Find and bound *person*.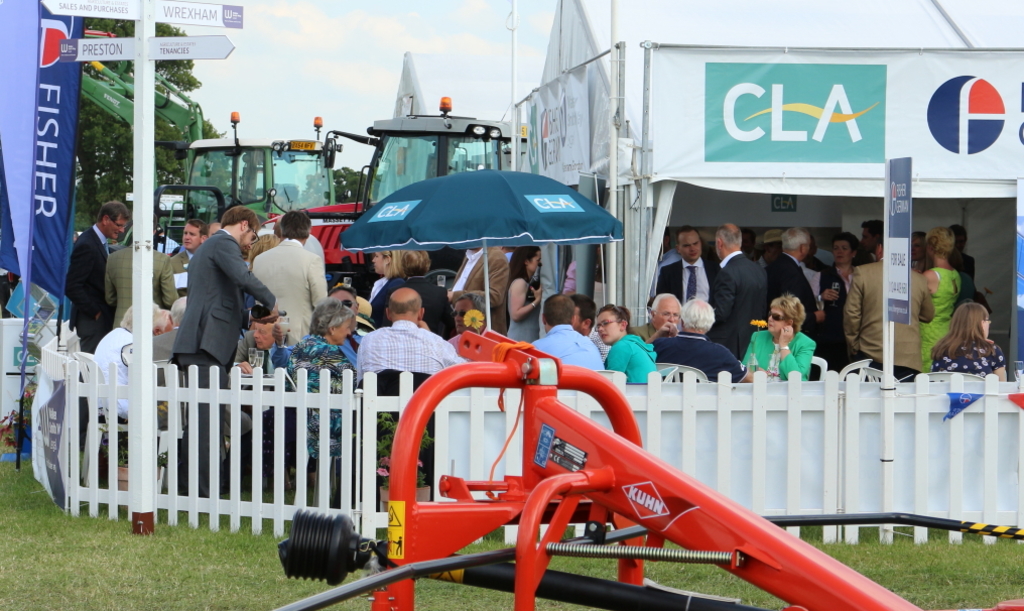
Bound: x1=174, y1=219, x2=200, y2=273.
